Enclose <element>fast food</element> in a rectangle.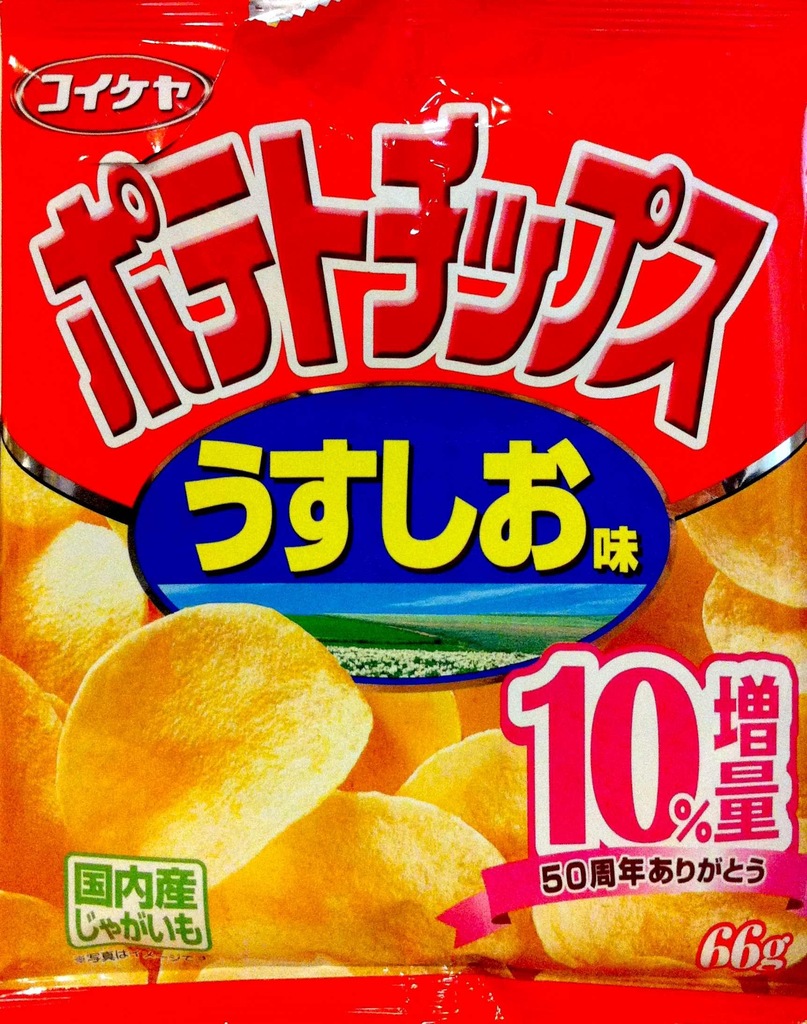
box=[0, 499, 125, 685].
